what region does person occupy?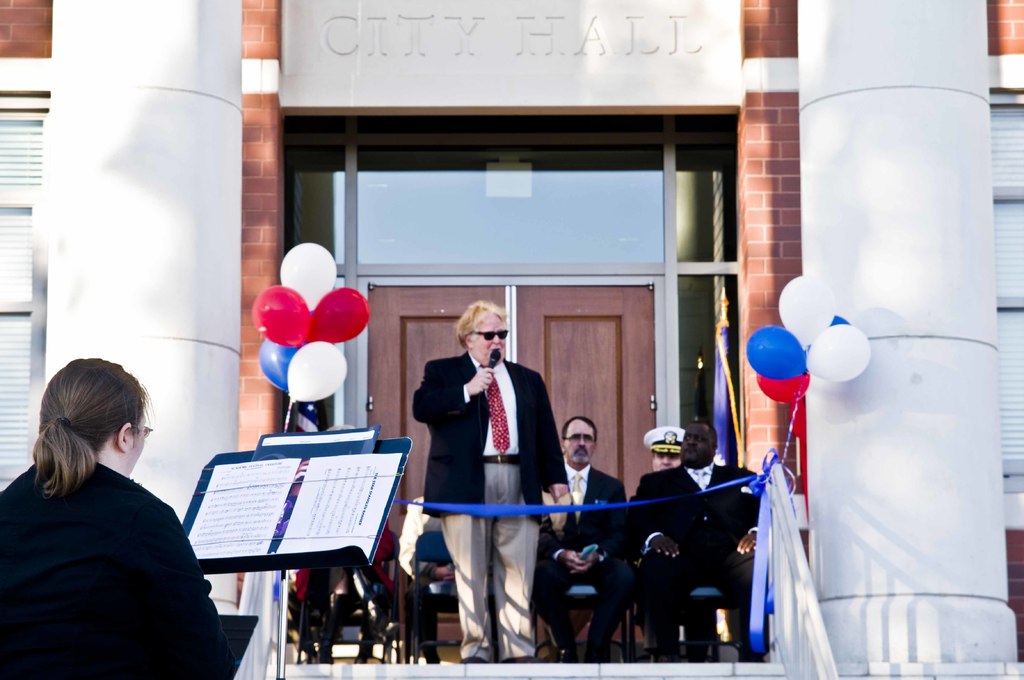
x1=406 y1=290 x2=573 y2=663.
